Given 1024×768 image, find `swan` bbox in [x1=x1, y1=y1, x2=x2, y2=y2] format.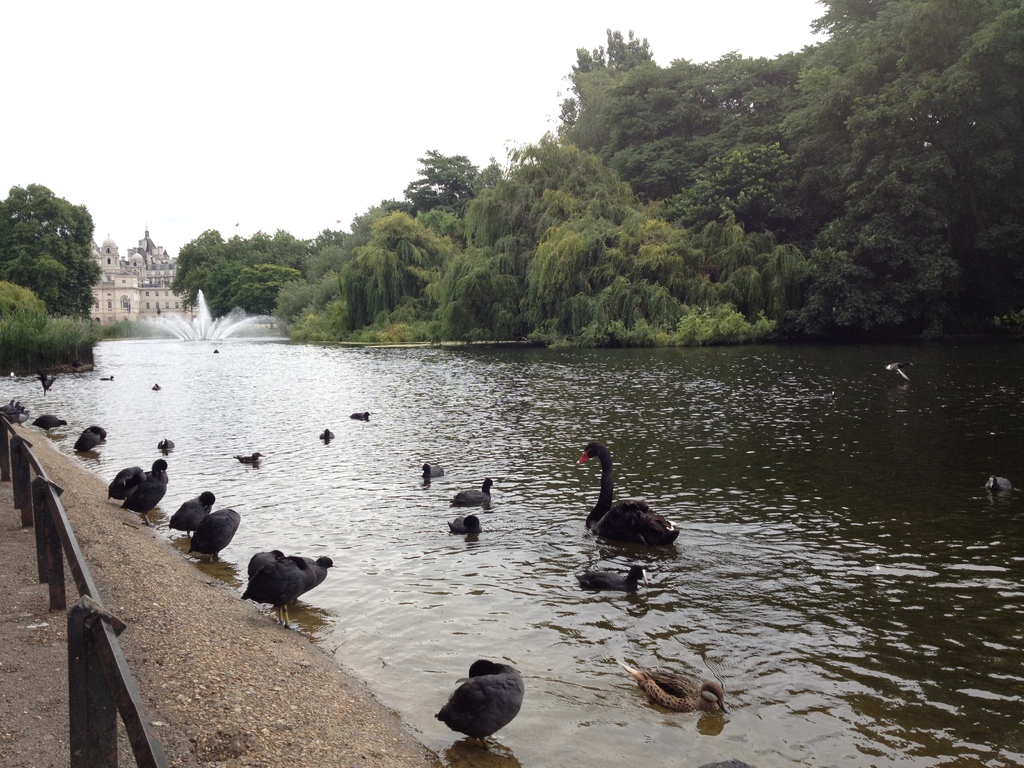
[x1=433, y1=656, x2=524, y2=744].
